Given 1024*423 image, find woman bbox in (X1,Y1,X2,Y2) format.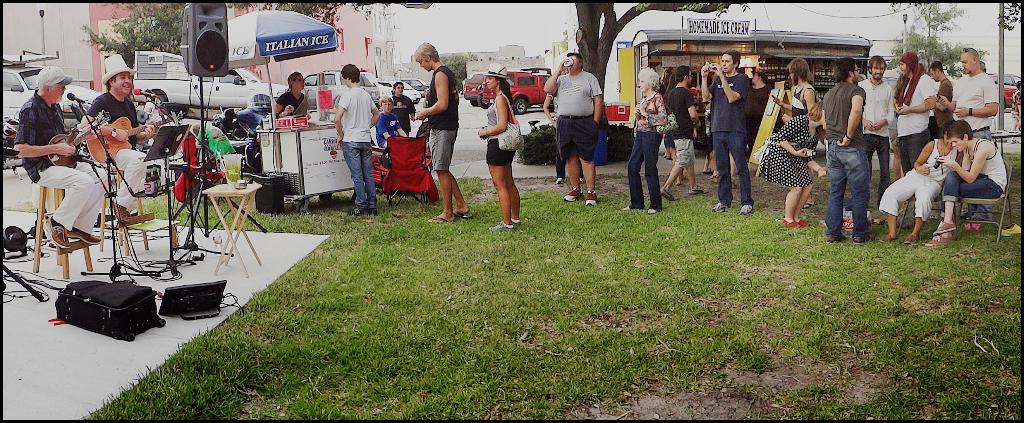
(871,126,955,249).
